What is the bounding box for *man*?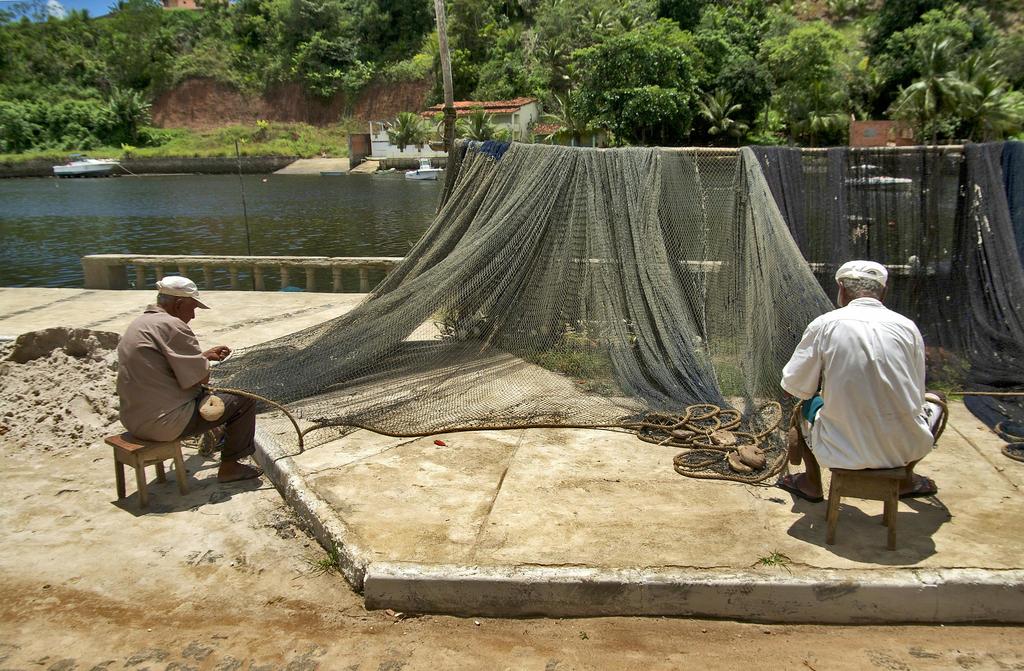
[x1=115, y1=273, x2=266, y2=483].
